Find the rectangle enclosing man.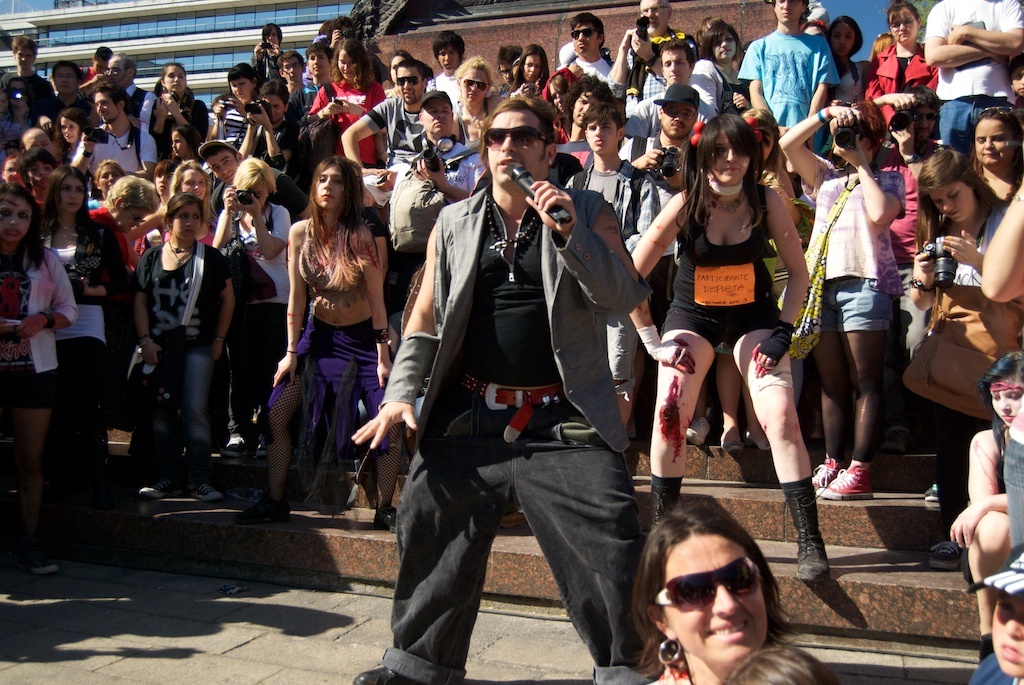
bbox(559, 80, 610, 142).
